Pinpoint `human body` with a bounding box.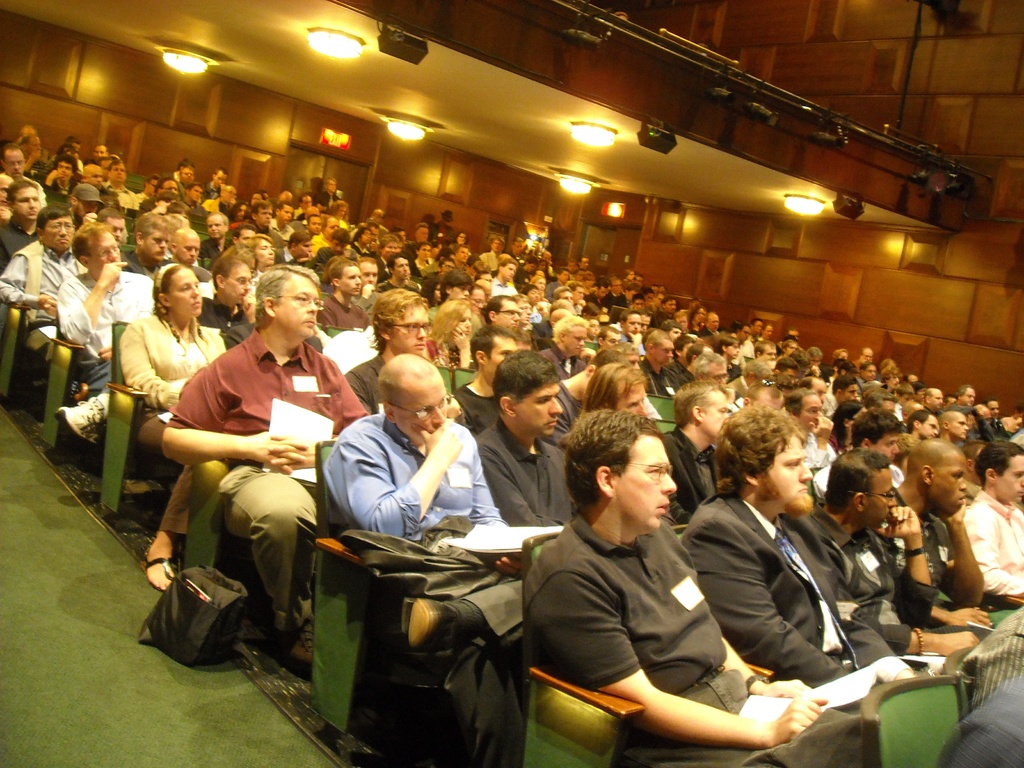
region(577, 255, 589, 271).
